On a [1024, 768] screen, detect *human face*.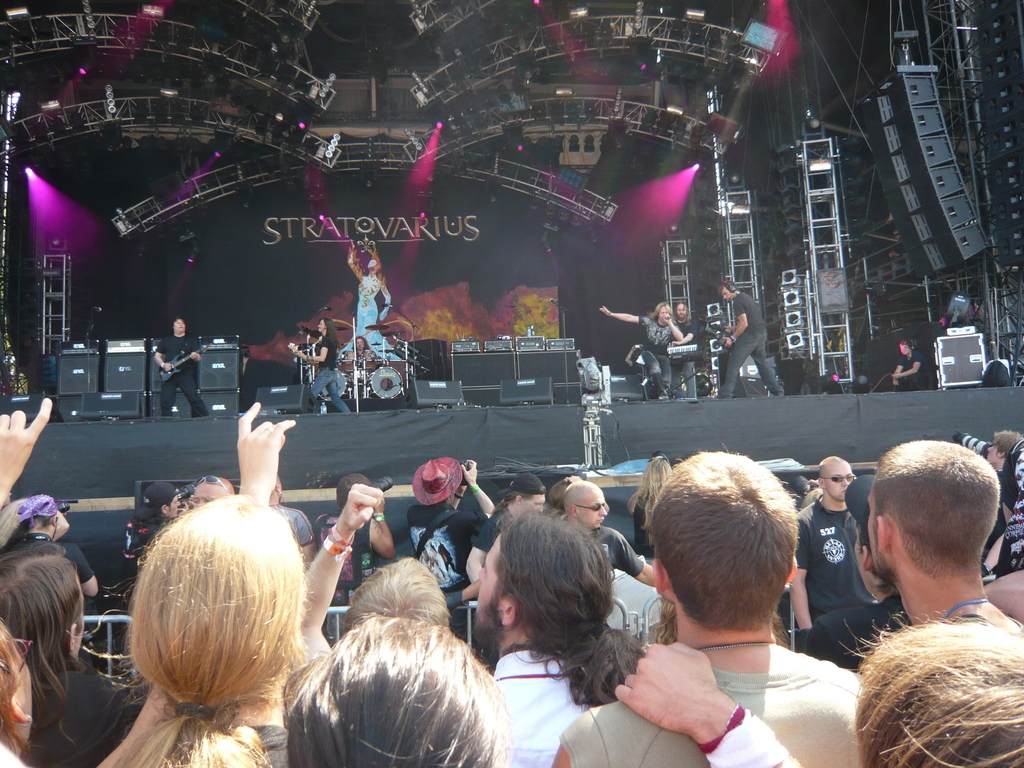
579,493,607,532.
